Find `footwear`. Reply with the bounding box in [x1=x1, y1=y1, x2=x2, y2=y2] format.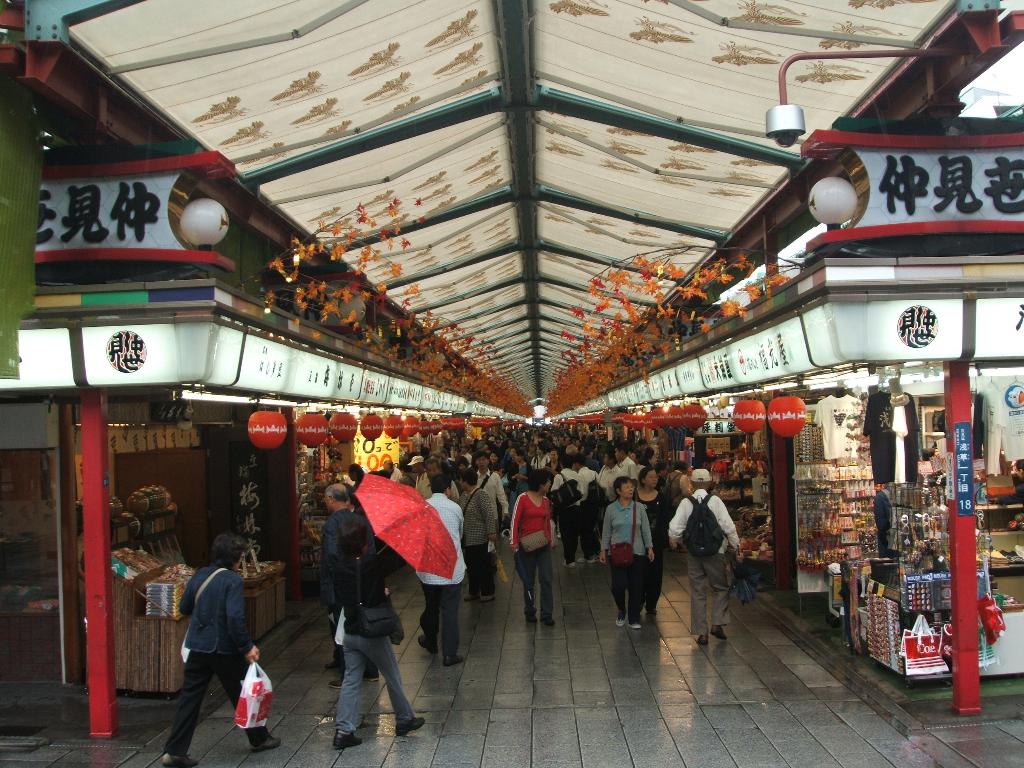
[x1=420, y1=636, x2=435, y2=657].
